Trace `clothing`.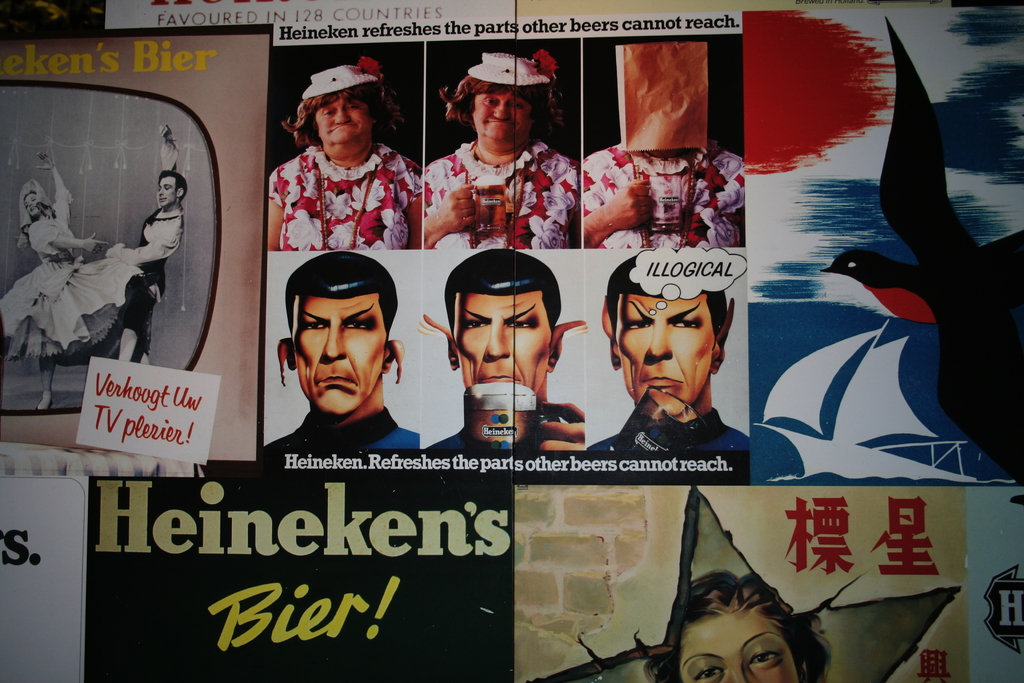
Traced to [left=568, top=149, right=763, bottom=254].
